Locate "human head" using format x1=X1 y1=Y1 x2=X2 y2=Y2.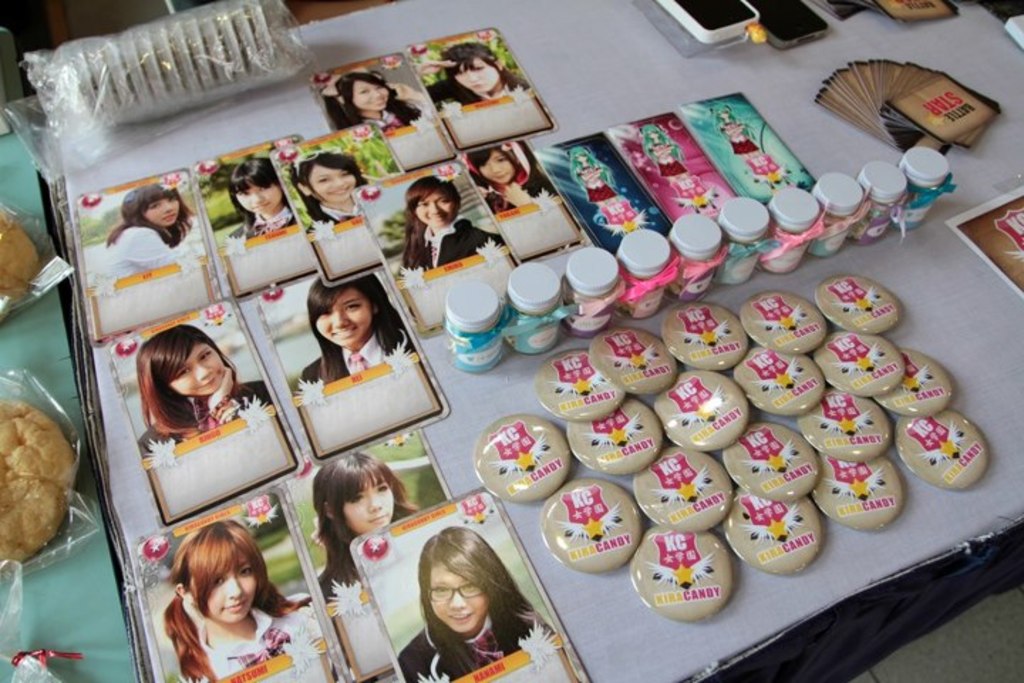
x1=294 y1=151 x2=367 y2=202.
